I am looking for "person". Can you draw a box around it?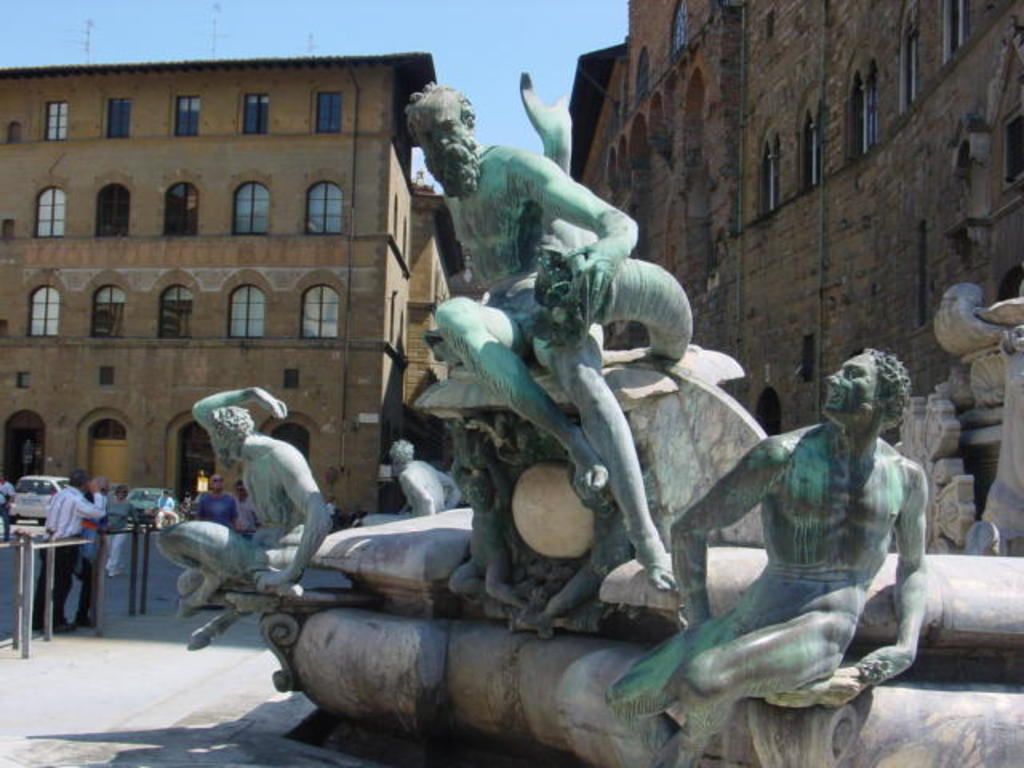
Sure, the bounding box is region(202, 467, 240, 531).
